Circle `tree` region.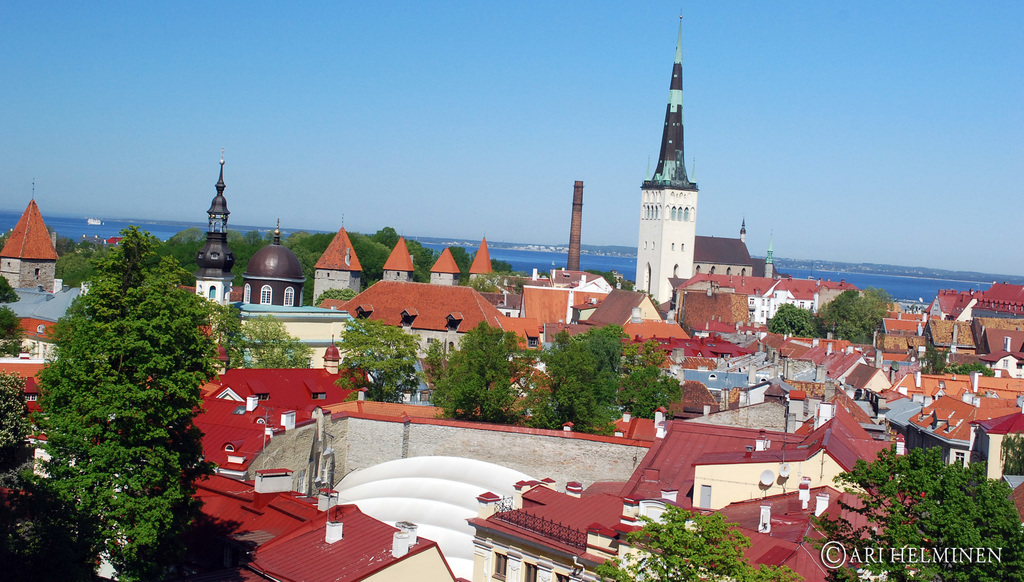
Region: (0, 273, 23, 303).
